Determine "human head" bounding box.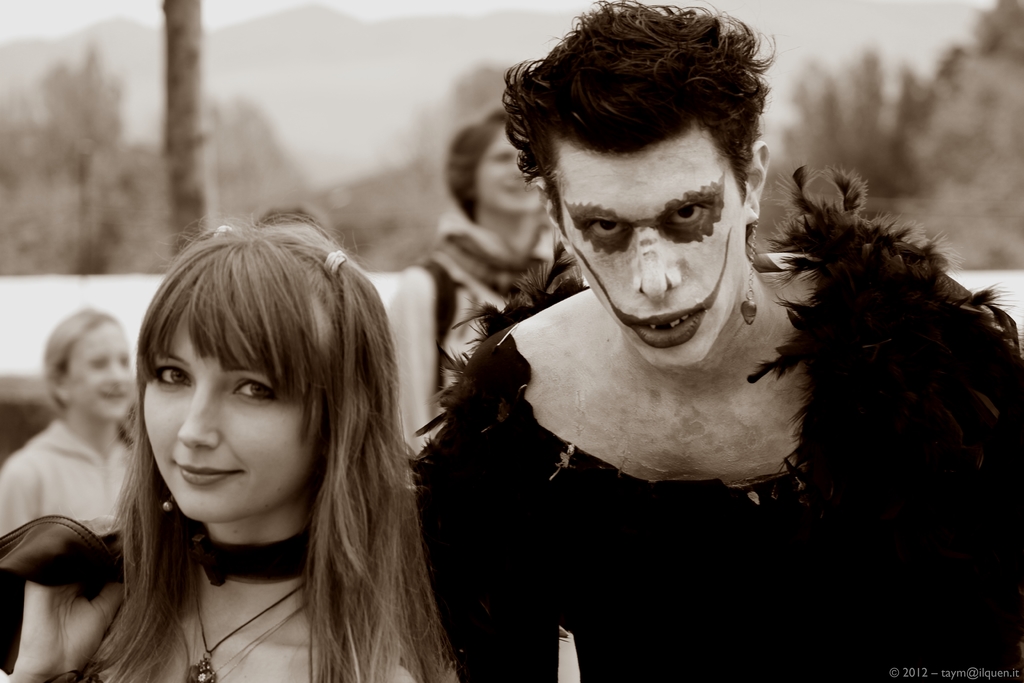
Determined: crop(504, 7, 770, 374).
